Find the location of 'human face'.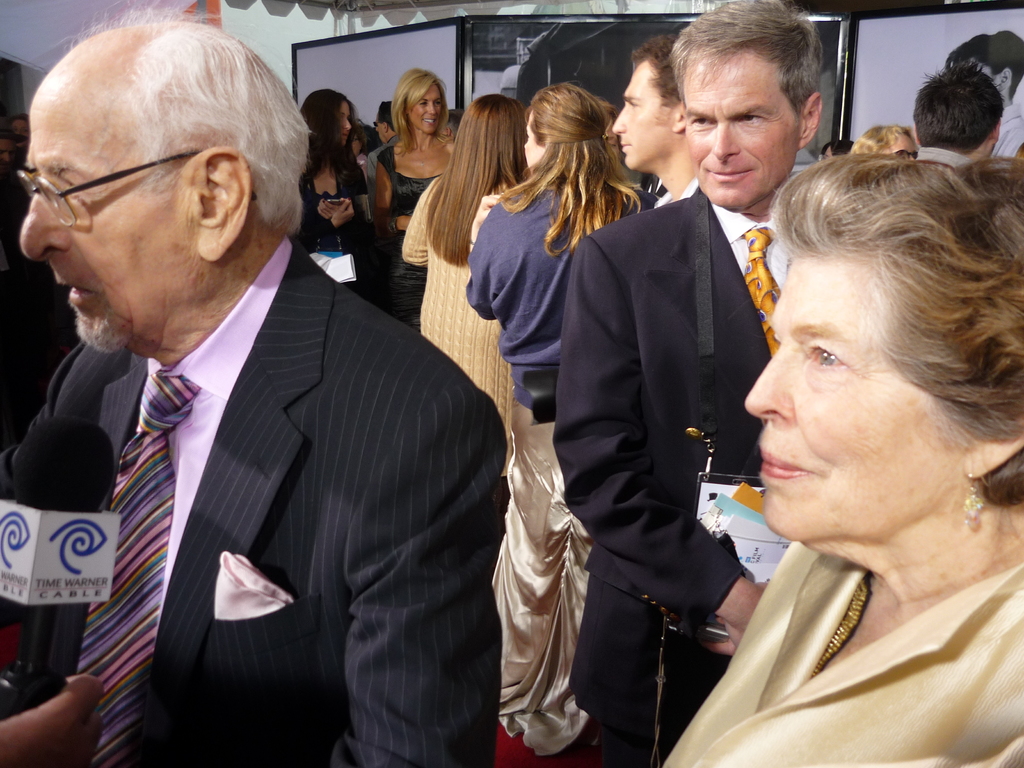
Location: [left=19, top=88, right=205, bottom=342].
